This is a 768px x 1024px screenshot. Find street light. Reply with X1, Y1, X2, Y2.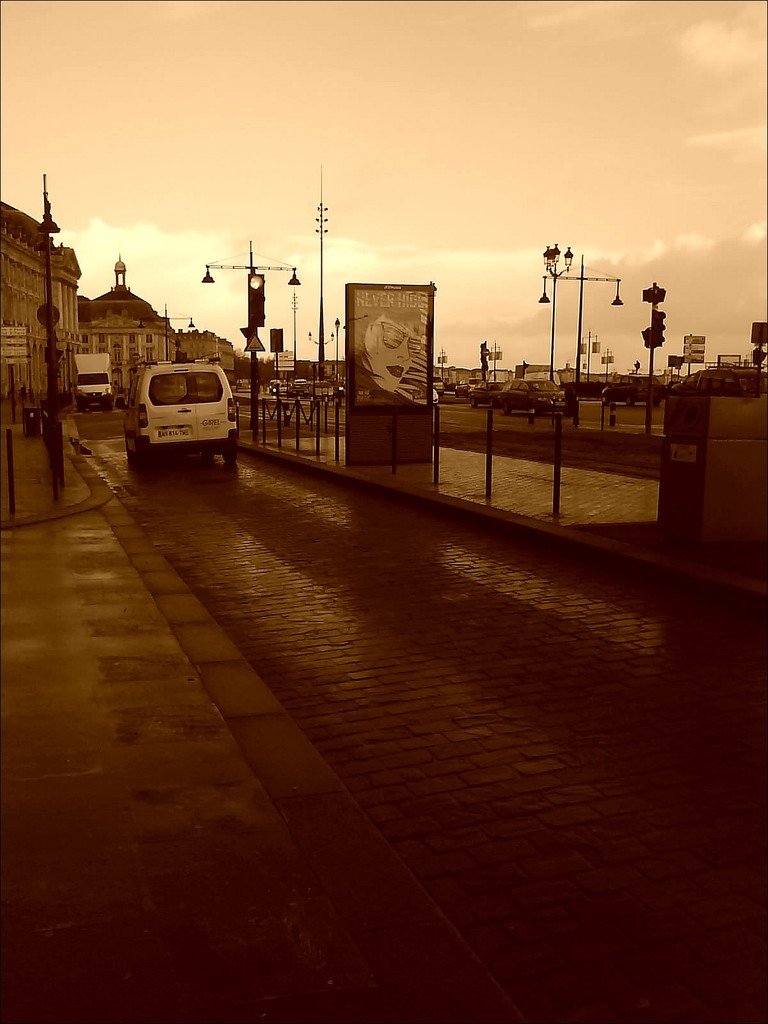
333, 313, 341, 381.
